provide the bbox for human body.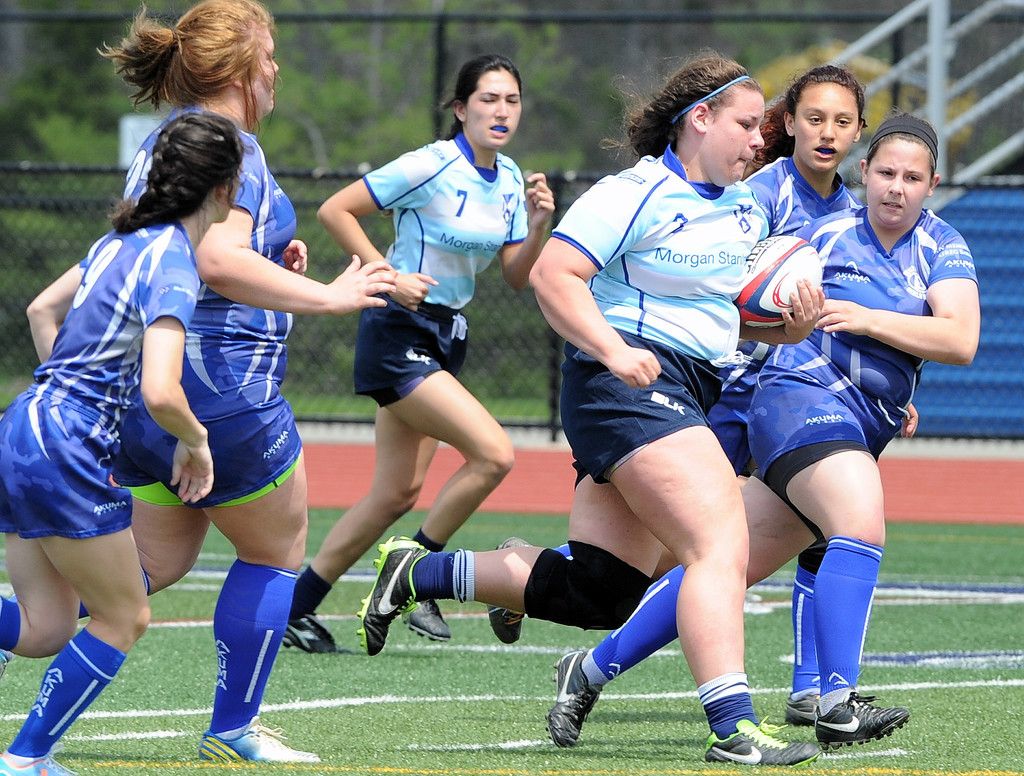
region(278, 36, 556, 647).
